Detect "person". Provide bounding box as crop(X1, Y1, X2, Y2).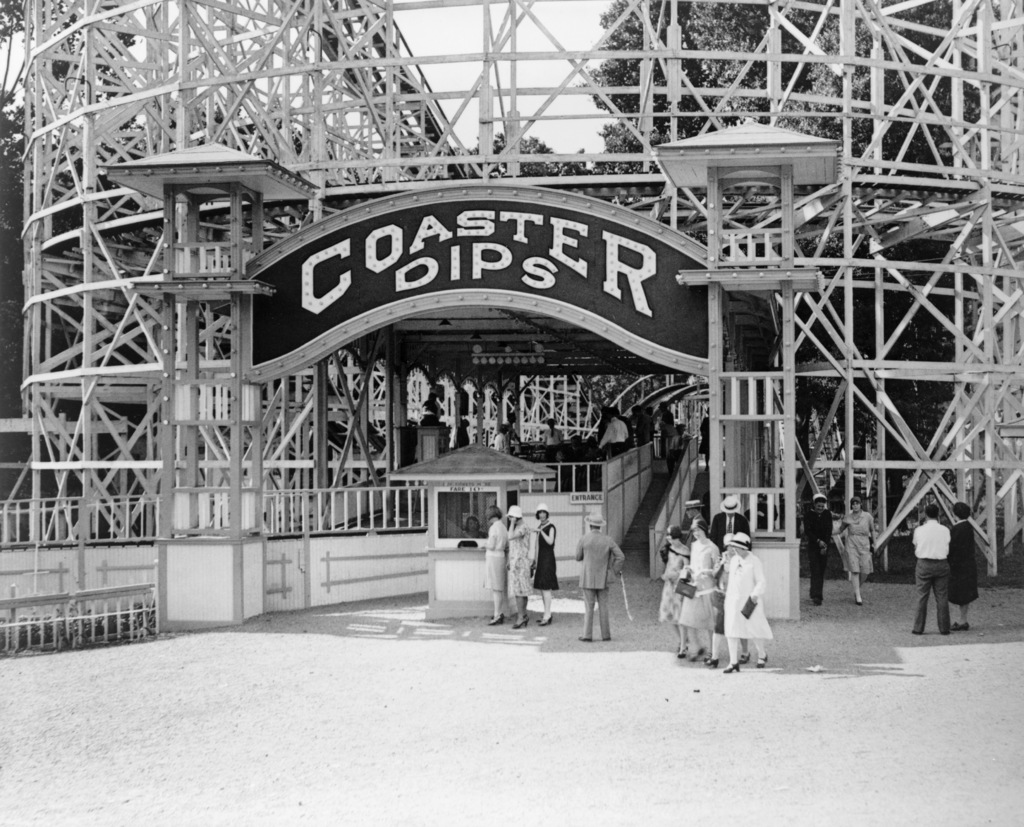
crop(680, 521, 720, 663).
